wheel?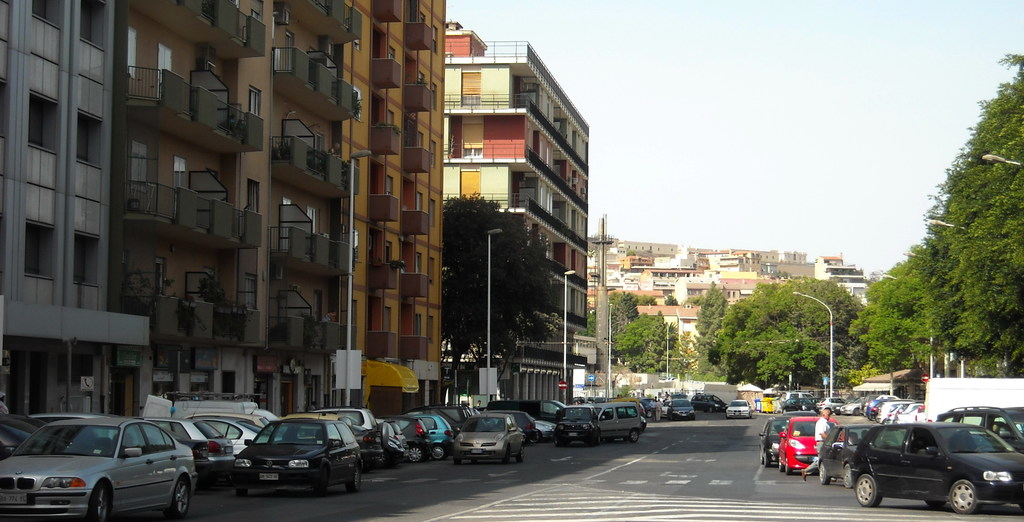
crop(86, 479, 113, 521)
